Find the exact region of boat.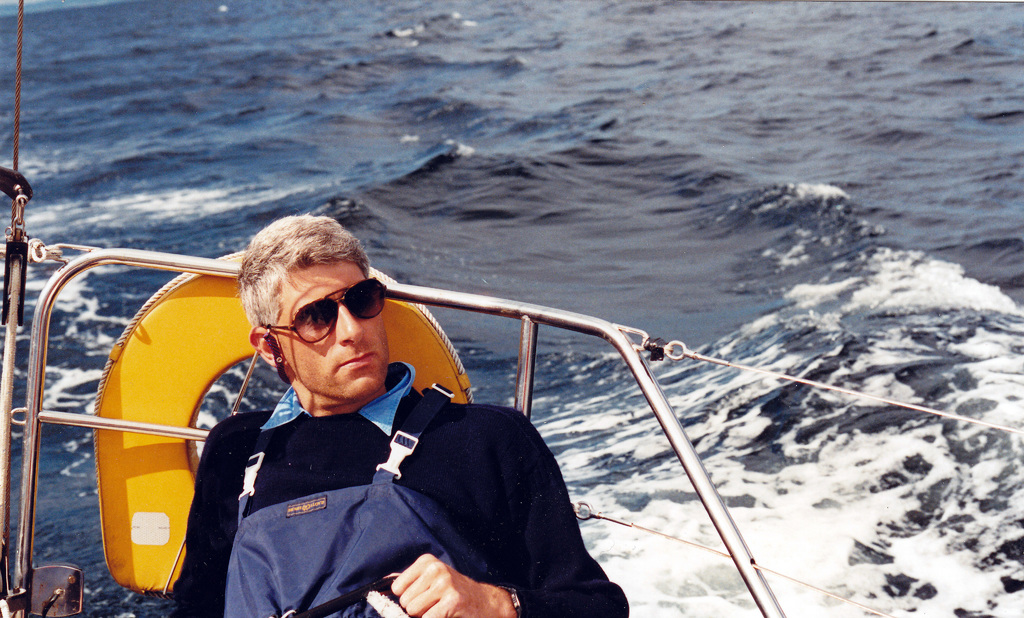
Exact region: bbox=[23, 208, 781, 617].
